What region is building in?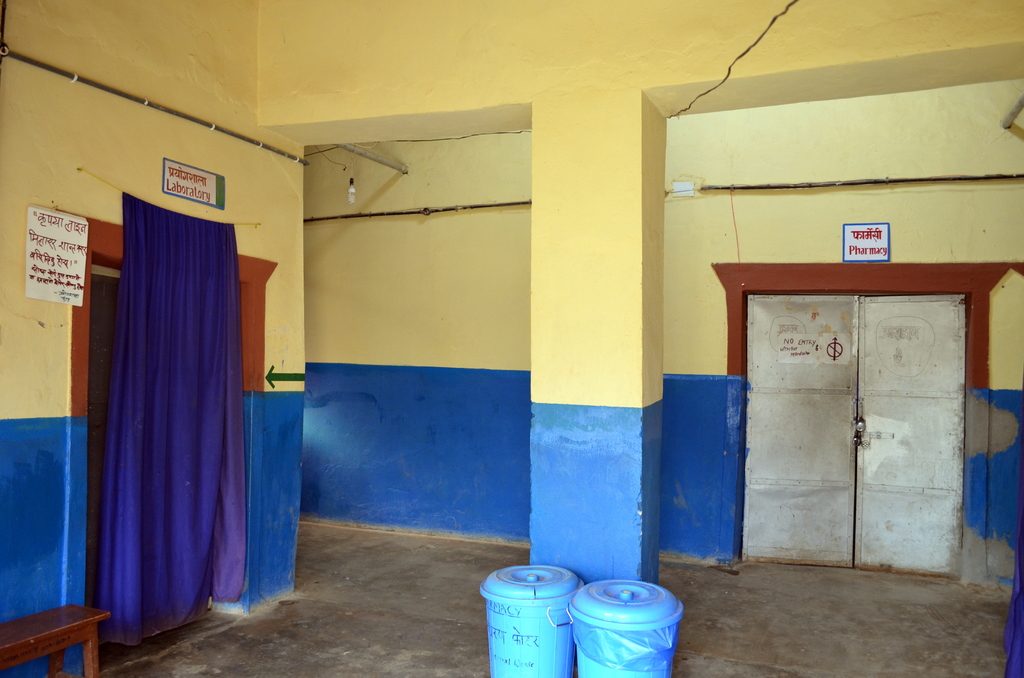
0,0,1023,677.
